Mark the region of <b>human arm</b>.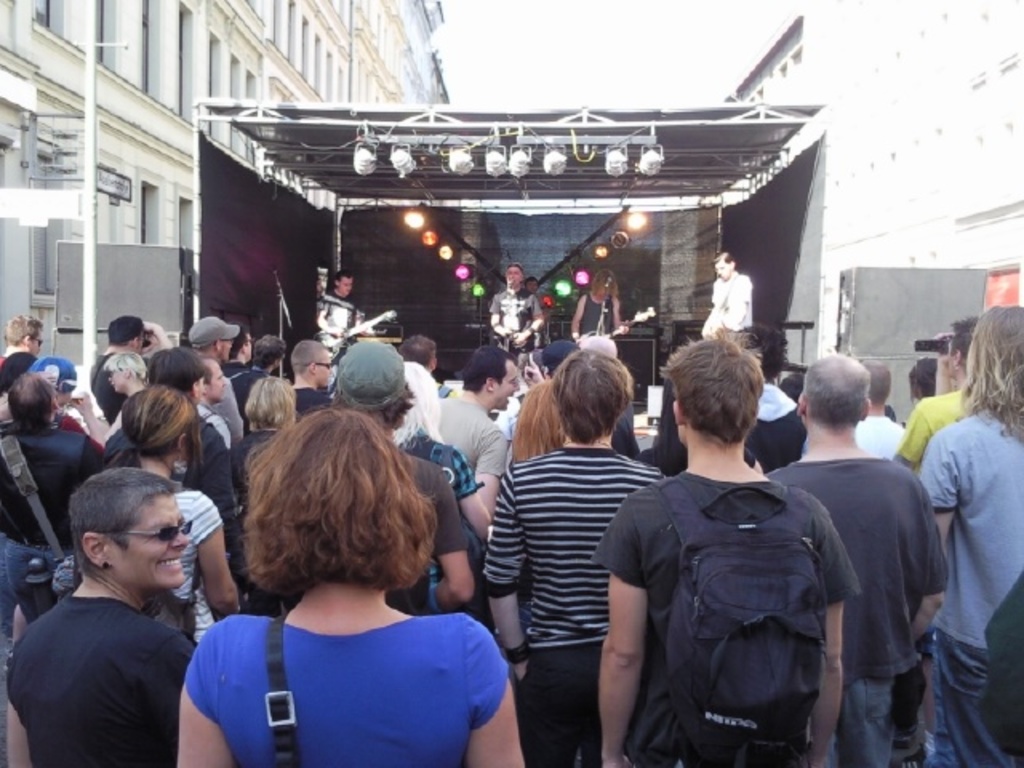
Region: <bbox>509, 296, 546, 350</bbox>.
